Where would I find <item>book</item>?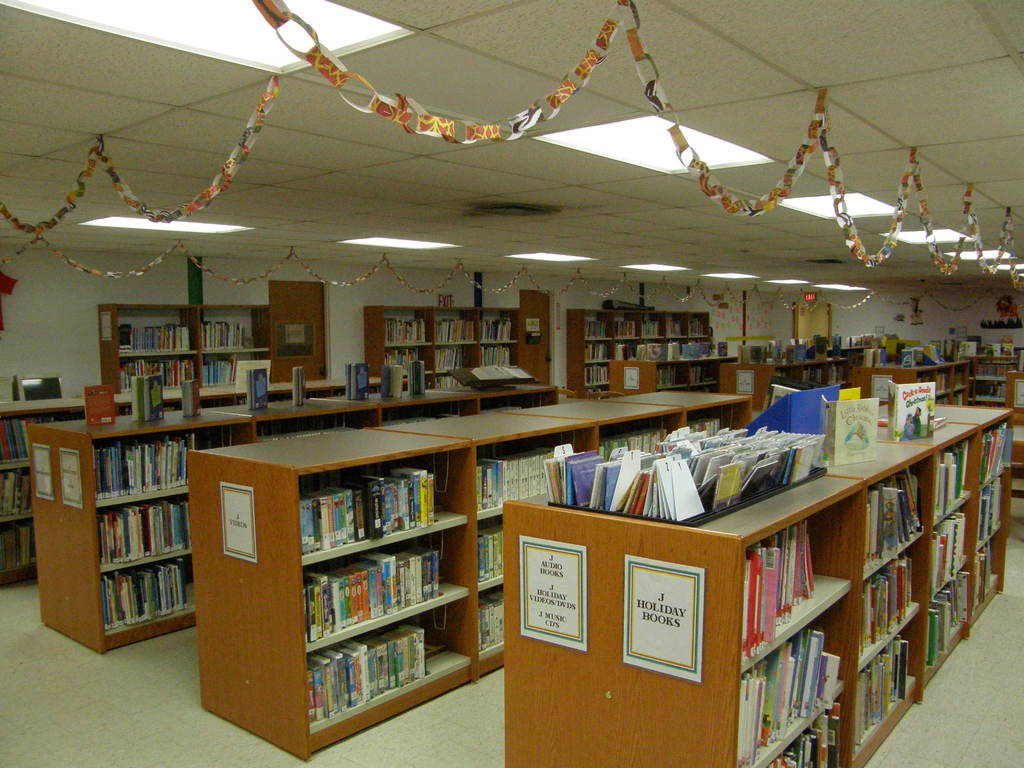
At <region>129, 378, 166, 431</region>.
